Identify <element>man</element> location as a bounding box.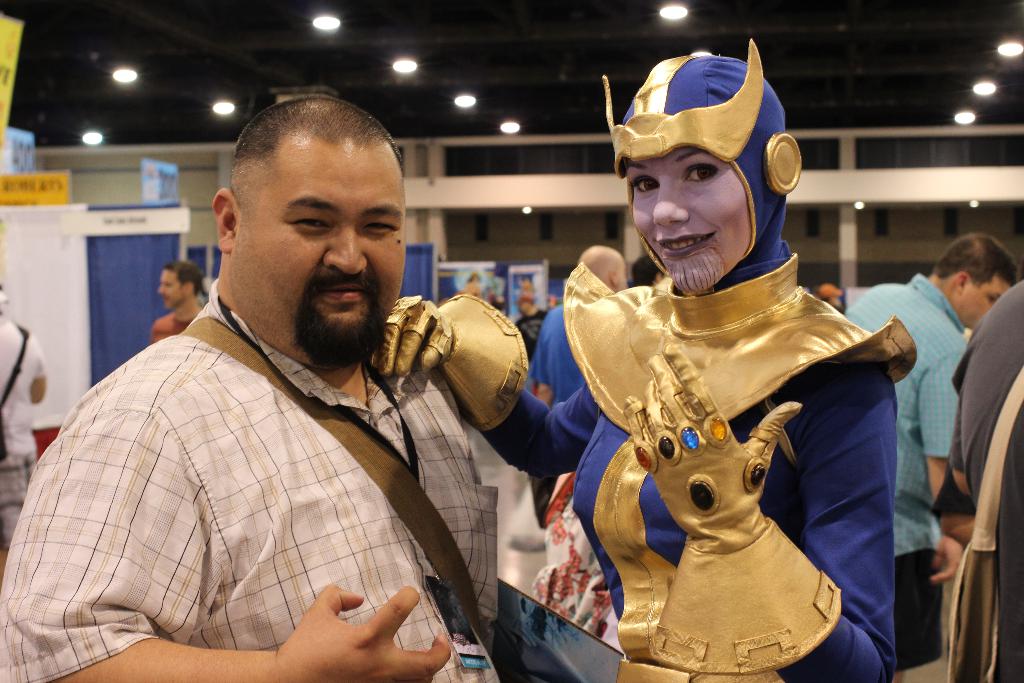
148, 259, 206, 340.
